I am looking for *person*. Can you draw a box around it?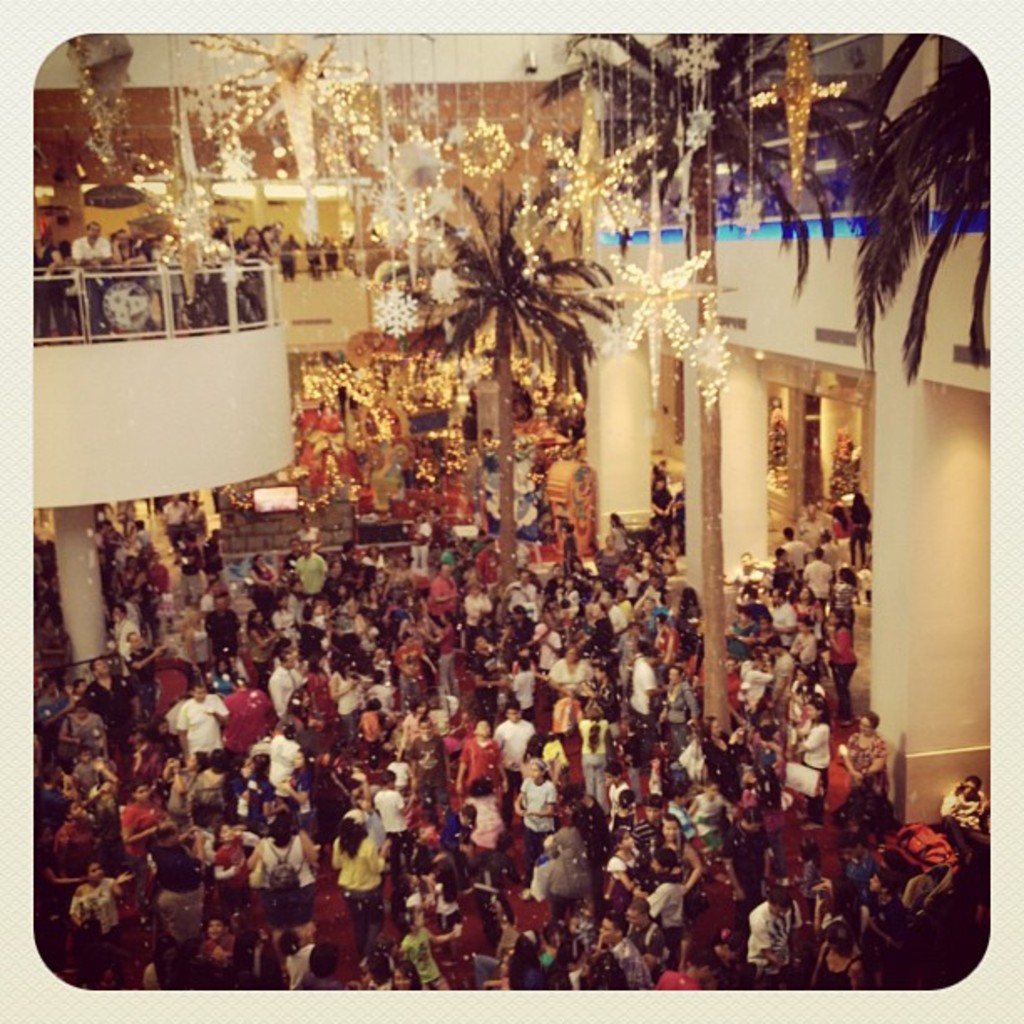
Sure, the bounding box is [458,719,505,790].
